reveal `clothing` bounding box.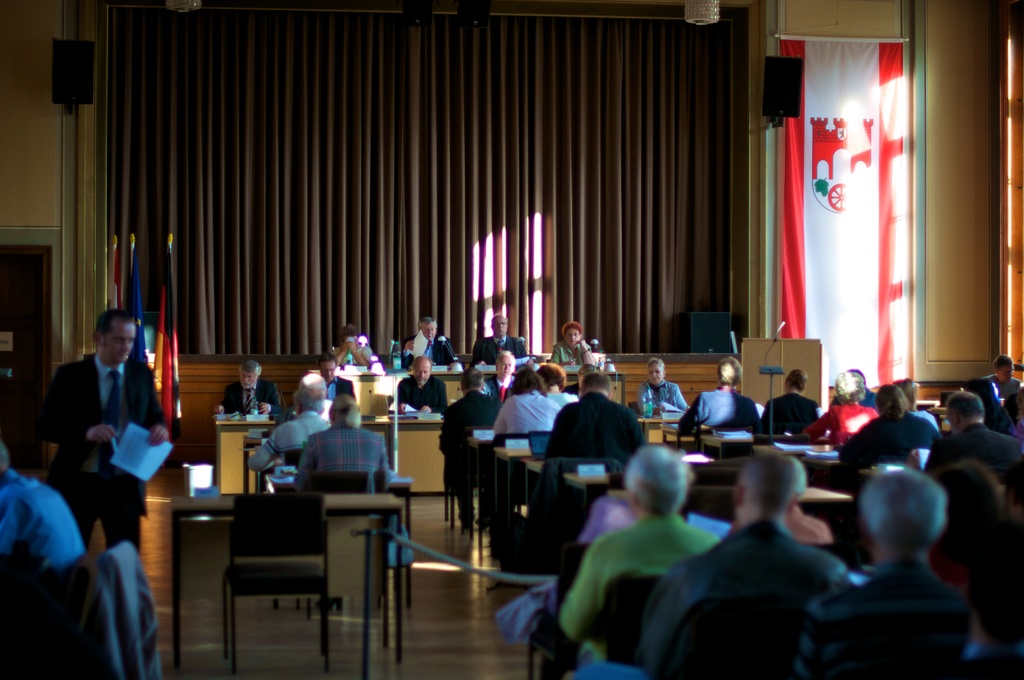
Revealed: crop(216, 384, 280, 417).
